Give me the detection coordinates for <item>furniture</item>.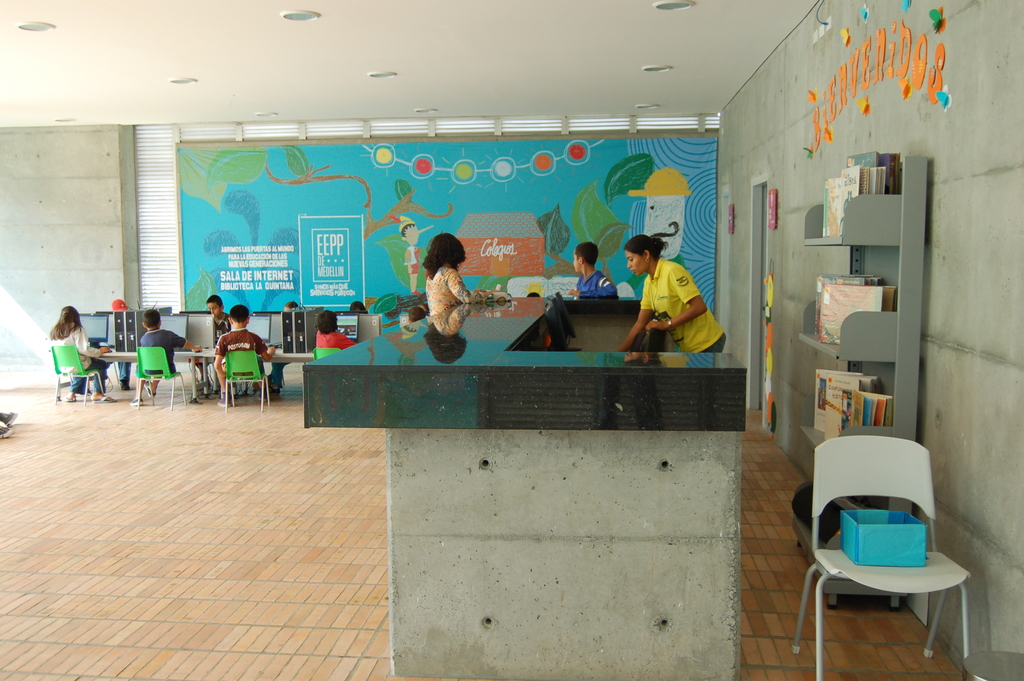
locate(790, 432, 972, 680).
